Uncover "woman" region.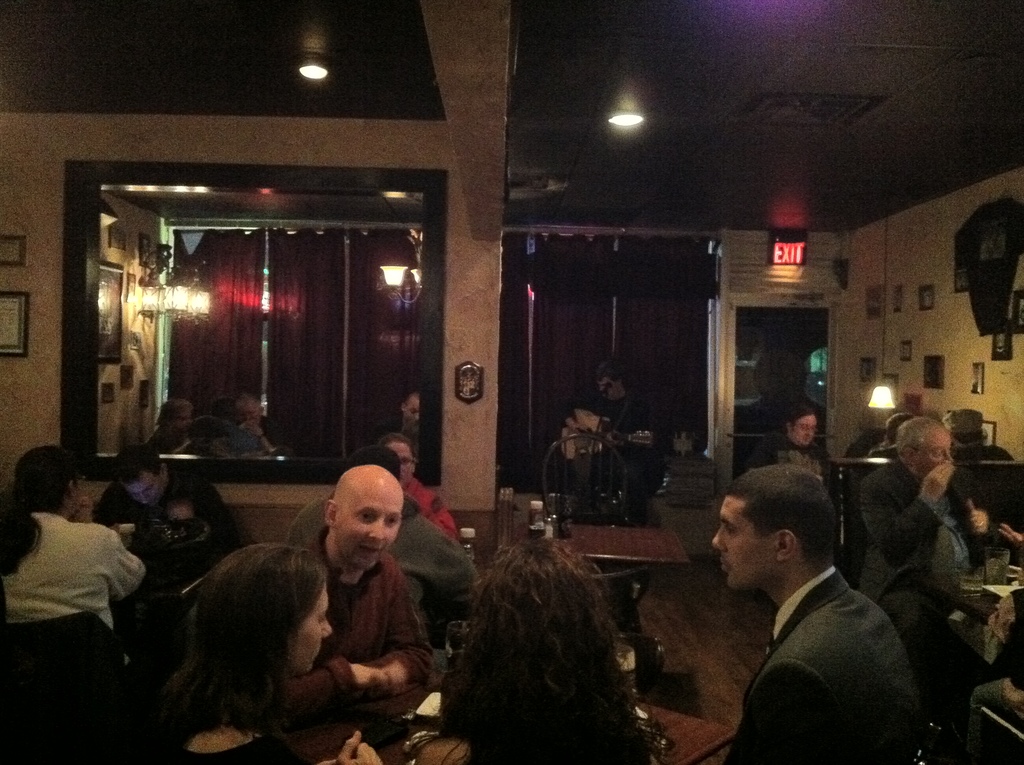
Uncovered: [401,536,672,764].
